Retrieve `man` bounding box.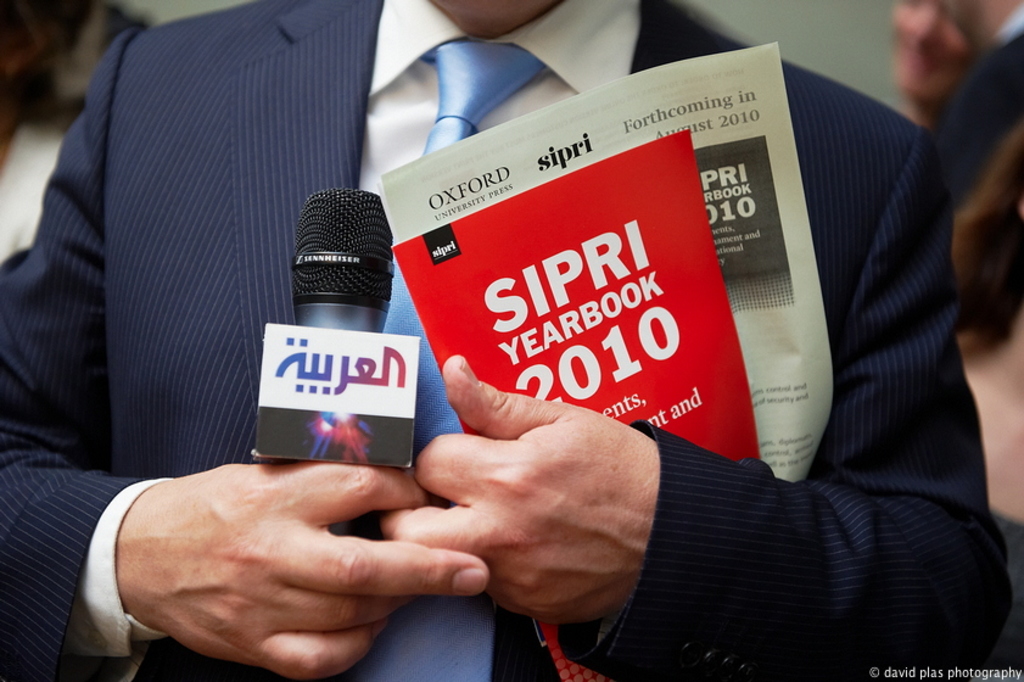
Bounding box: l=1, t=0, r=1023, b=677.
